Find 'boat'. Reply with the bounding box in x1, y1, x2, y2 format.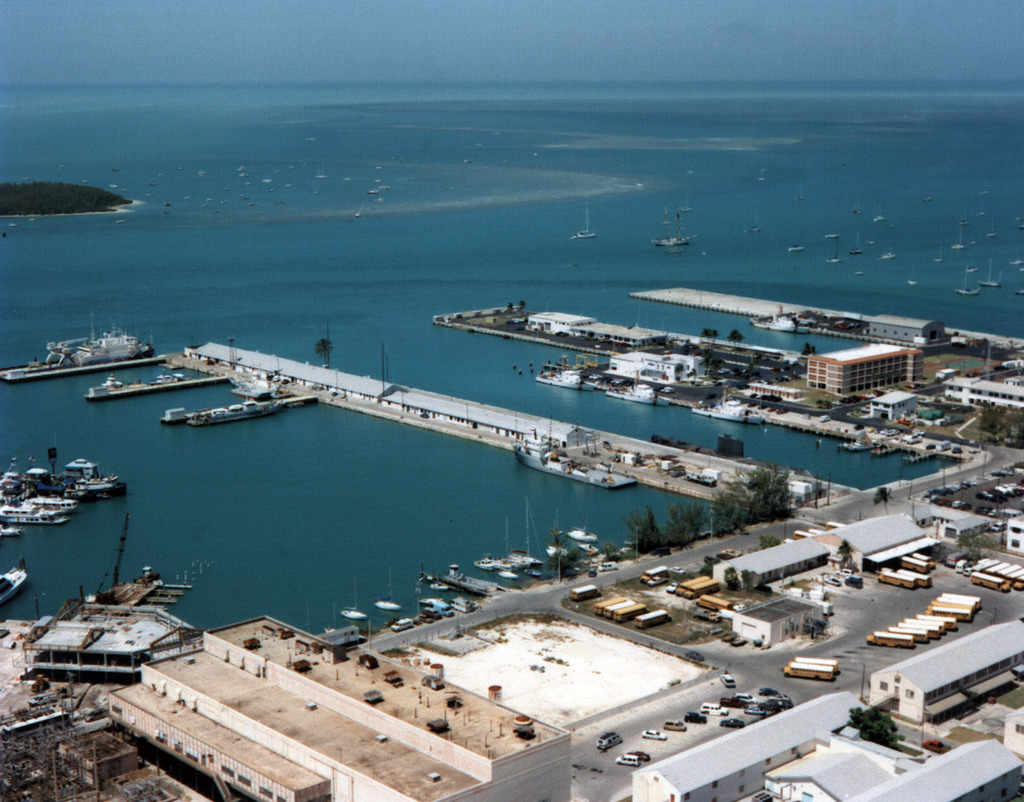
532, 153, 538, 156.
